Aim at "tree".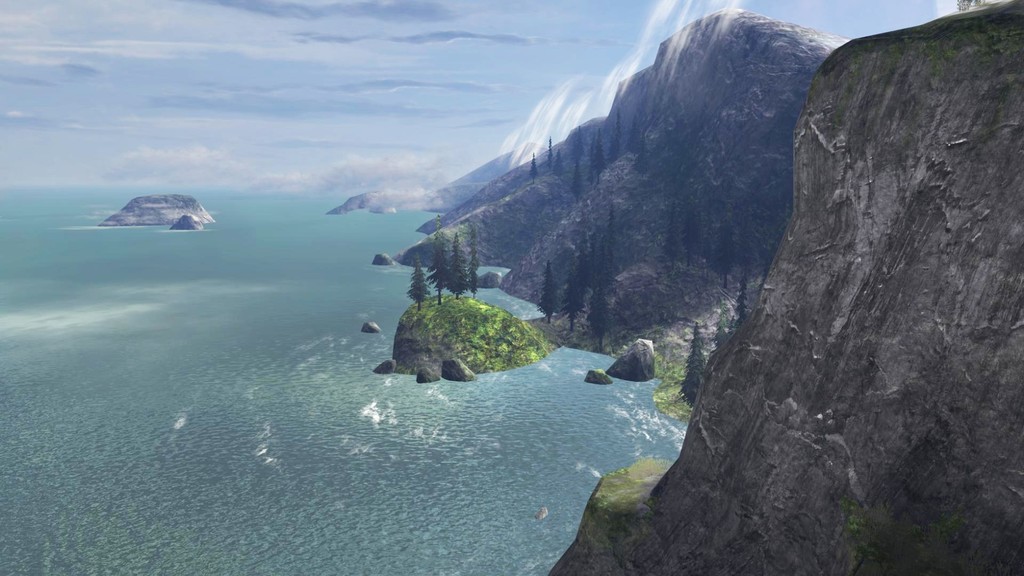
Aimed at 586, 241, 592, 281.
